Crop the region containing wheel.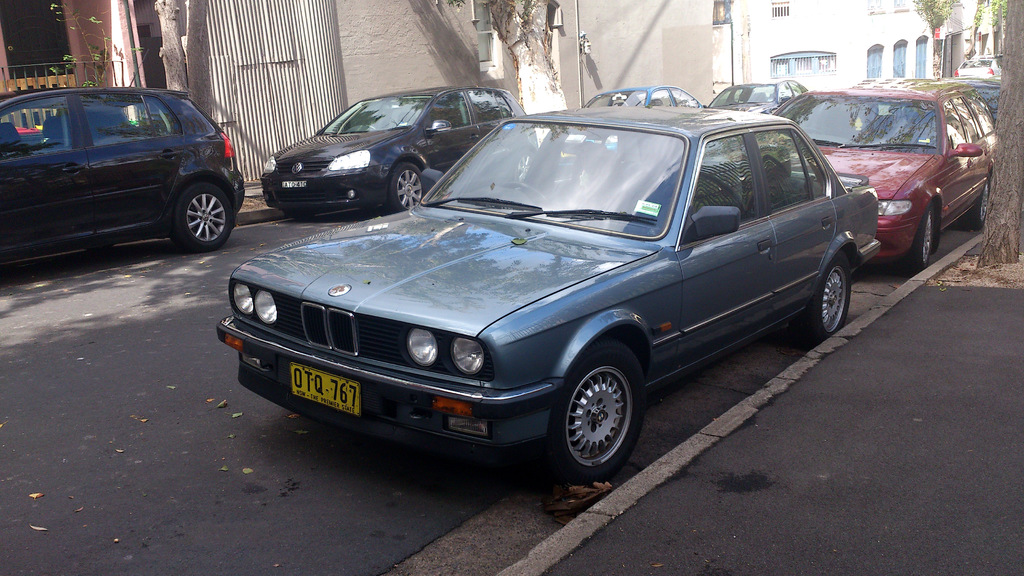
Crop region: (169, 182, 232, 253).
